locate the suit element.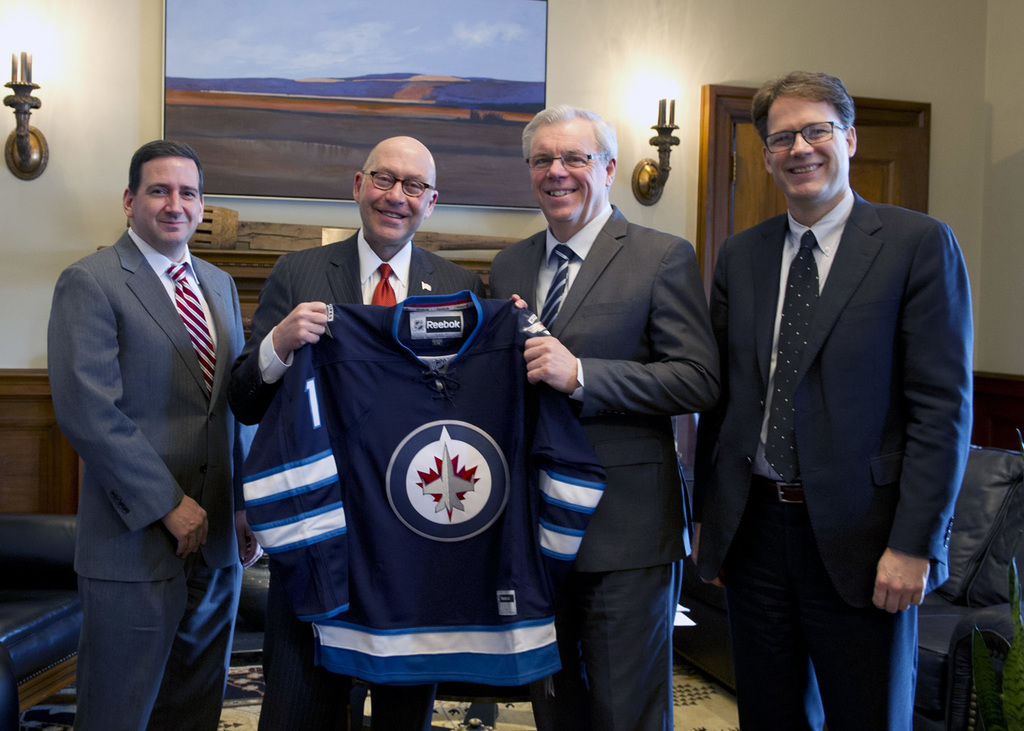
Element bbox: BBox(492, 201, 723, 730).
